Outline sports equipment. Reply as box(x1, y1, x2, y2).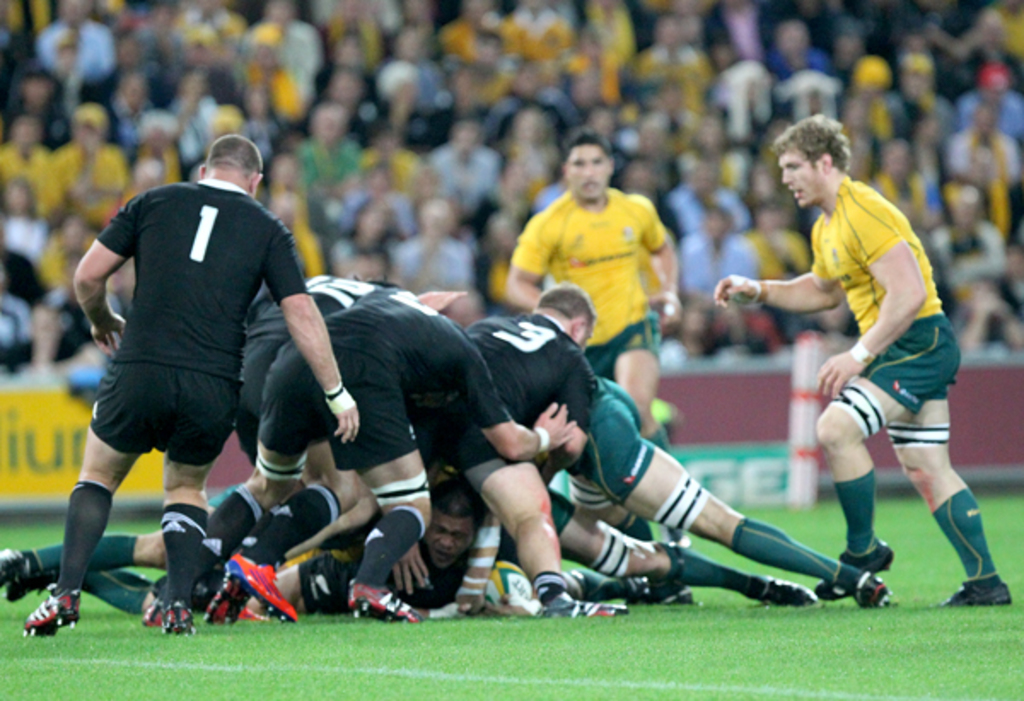
box(352, 580, 425, 621).
